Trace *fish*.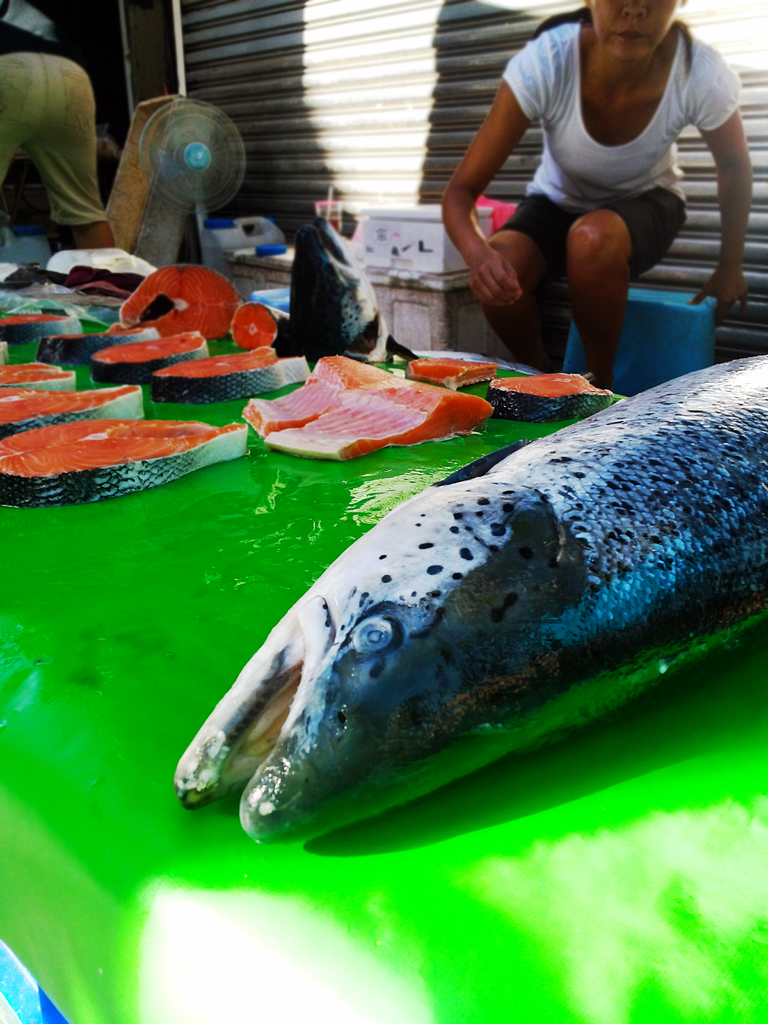
Traced to pyautogui.locateOnScreen(262, 378, 492, 466).
